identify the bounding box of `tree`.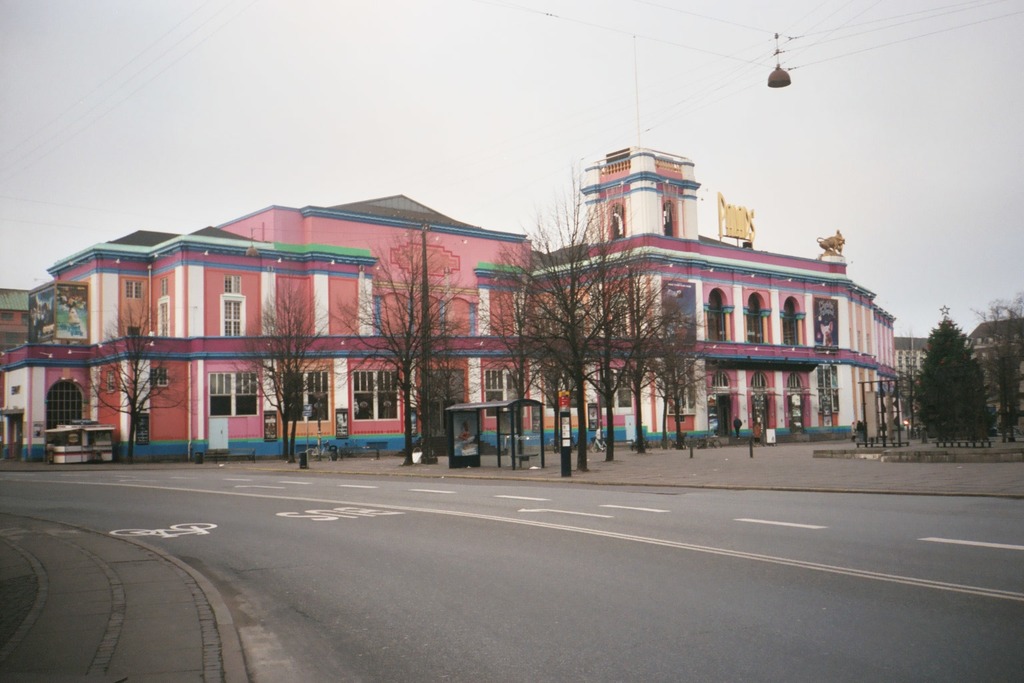
[left=87, top=290, right=193, bottom=469].
